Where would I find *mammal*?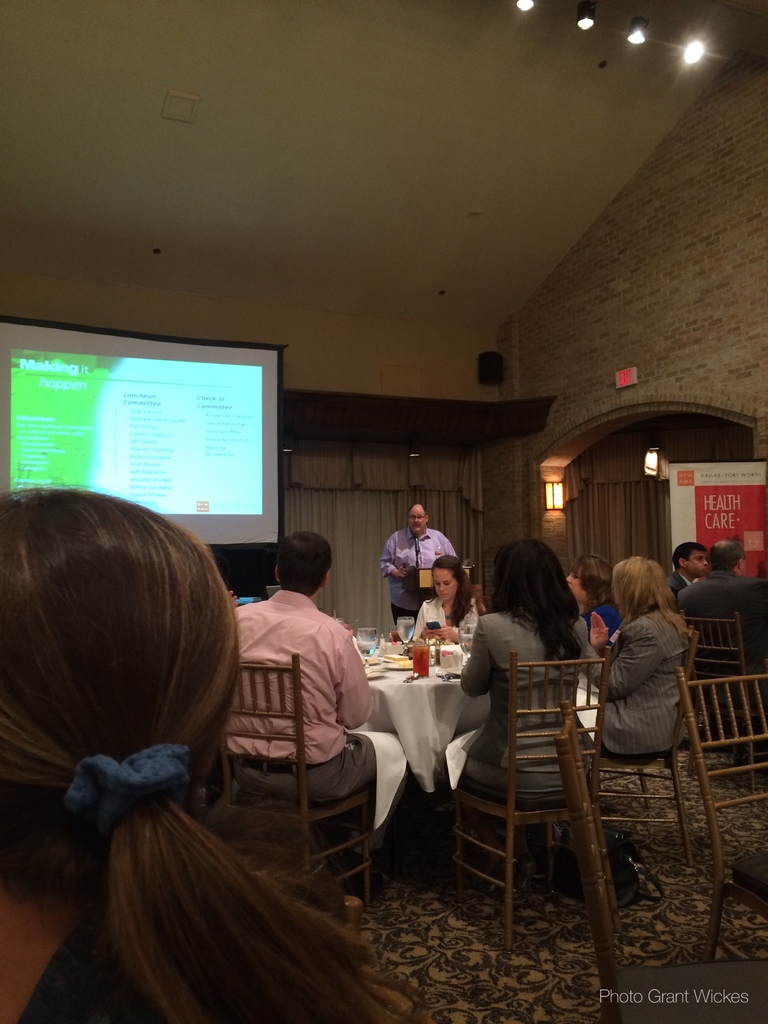
At box=[678, 529, 767, 690].
